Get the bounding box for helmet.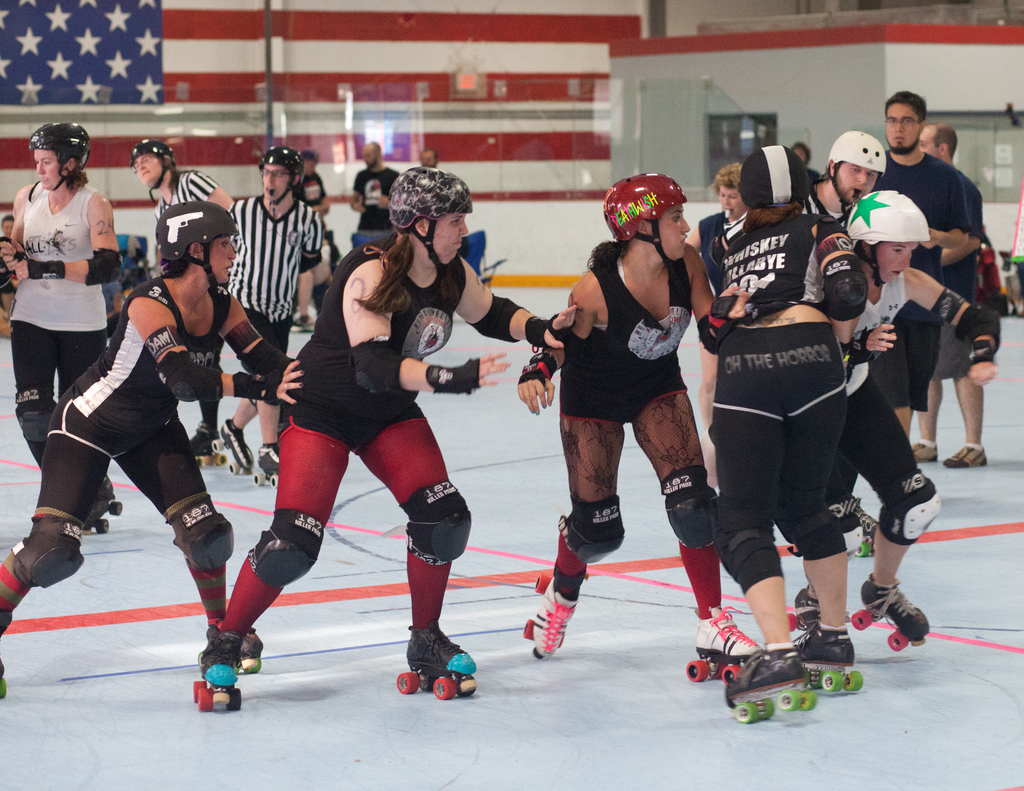
left=819, top=131, right=885, bottom=205.
